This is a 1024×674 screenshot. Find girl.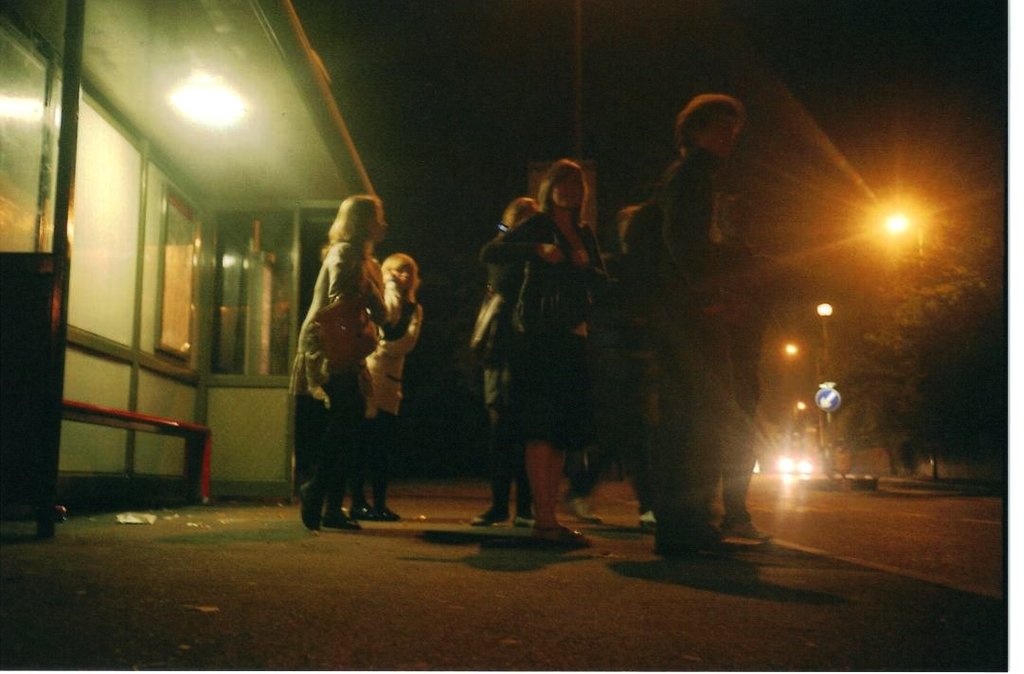
Bounding box: [left=290, top=192, right=384, bottom=535].
